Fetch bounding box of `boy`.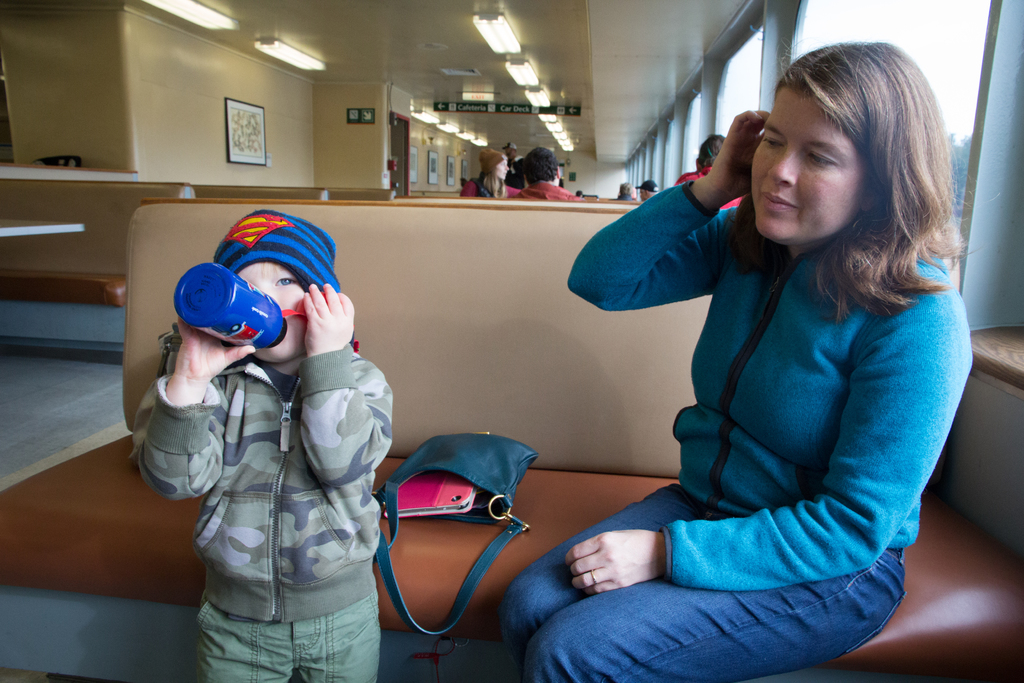
Bbox: x1=147 y1=211 x2=413 y2=670.
